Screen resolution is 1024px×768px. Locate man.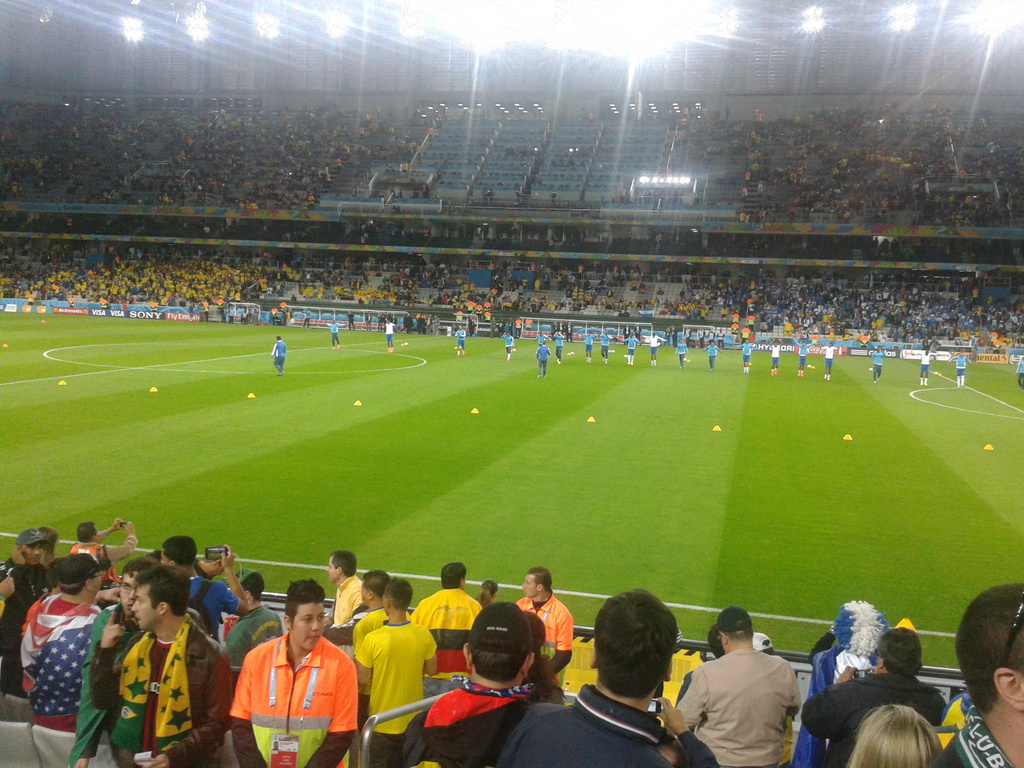
detection(643, 333, 666, 364).
